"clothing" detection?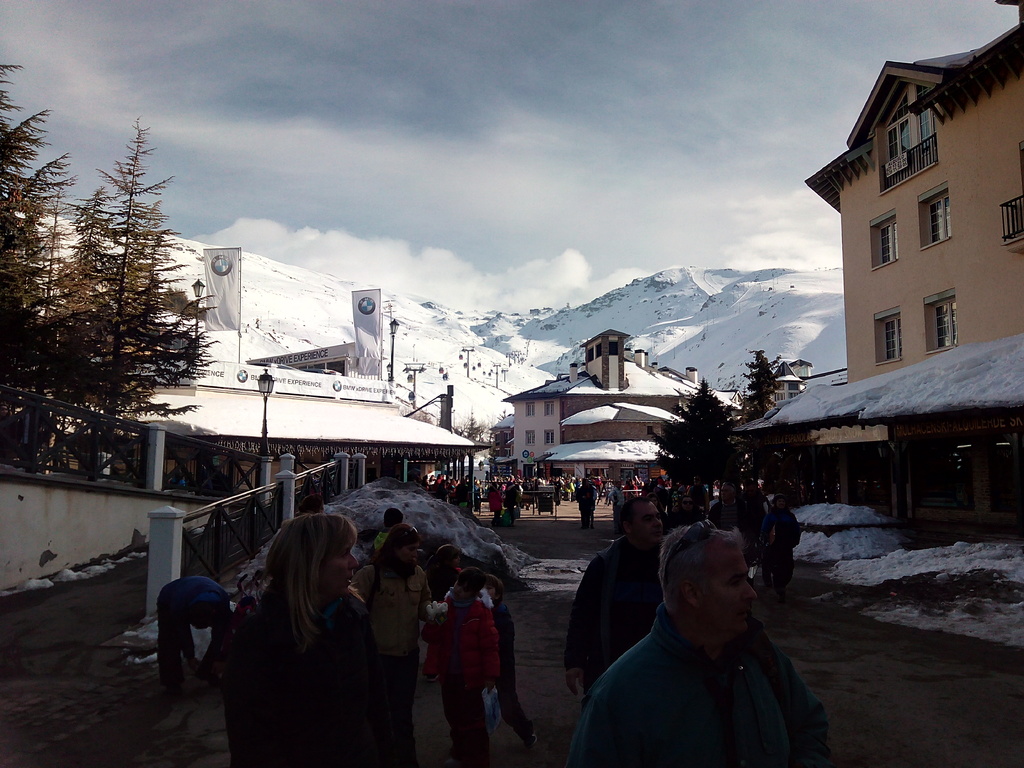
box=[571, 600, 834, 767]
